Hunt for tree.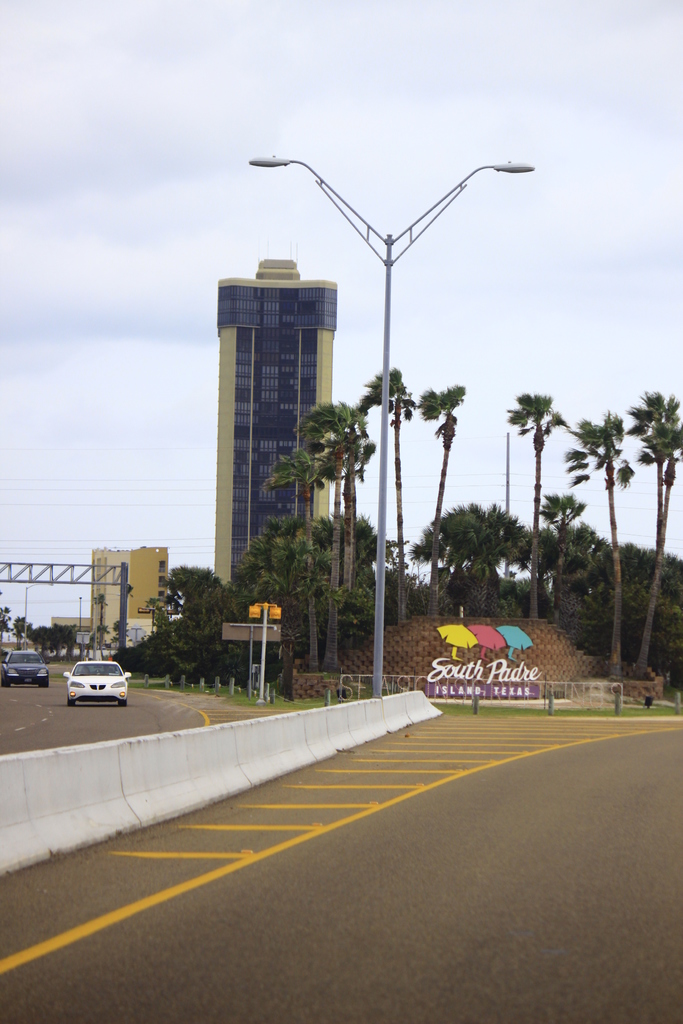
Hunted down at 626, 389, 682, 686.
